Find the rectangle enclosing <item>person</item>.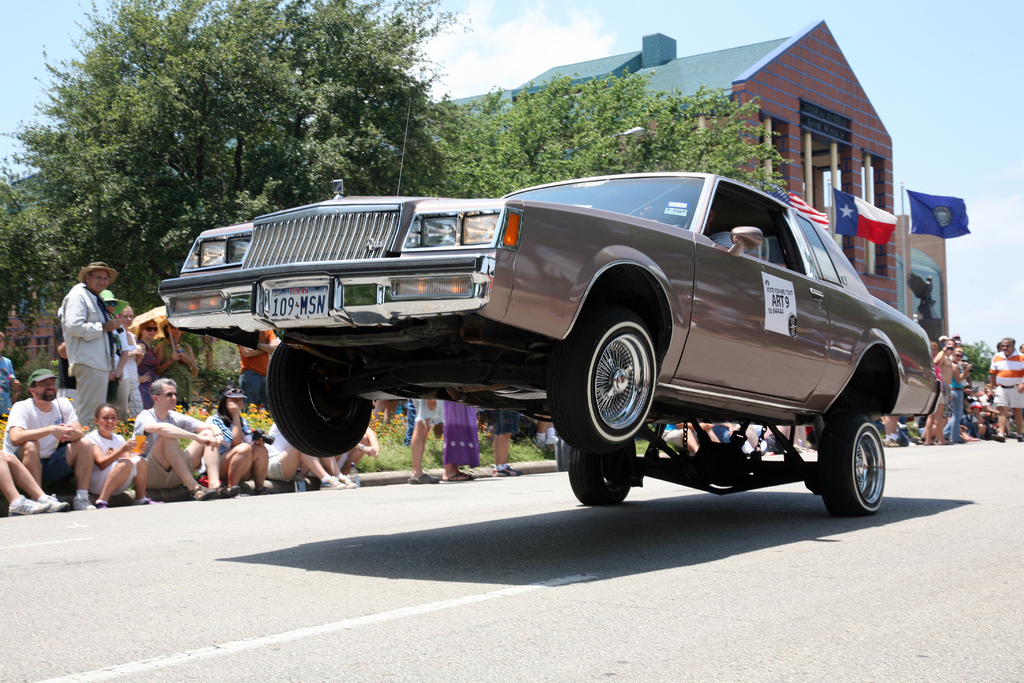
pyautogui.locateOnScreen(705, 207, 742, 252).
